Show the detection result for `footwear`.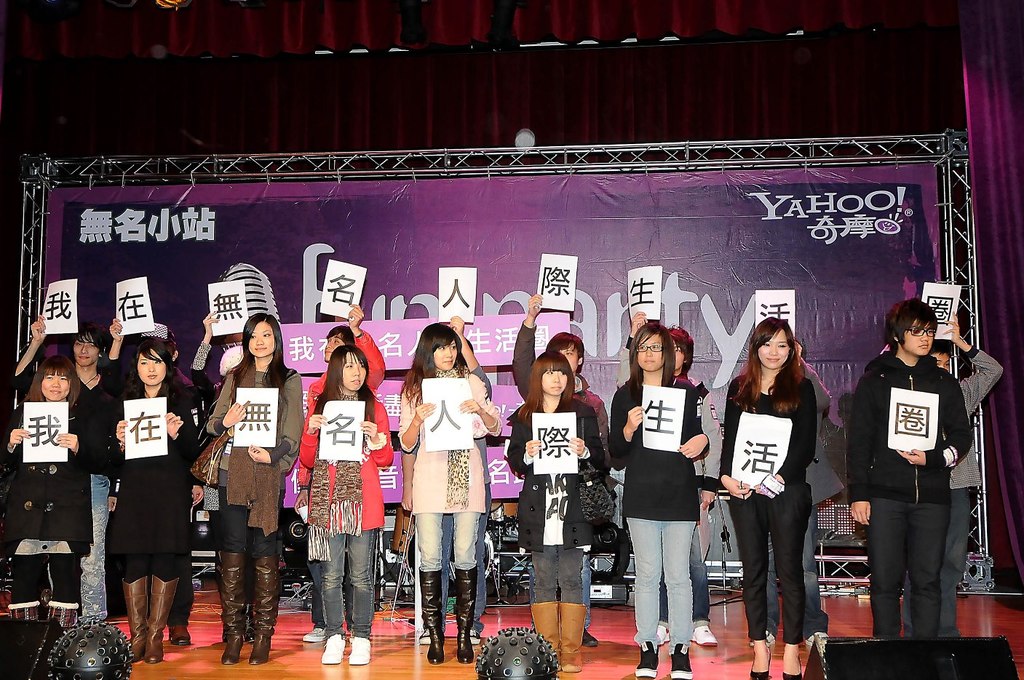
747,650,773,679.
